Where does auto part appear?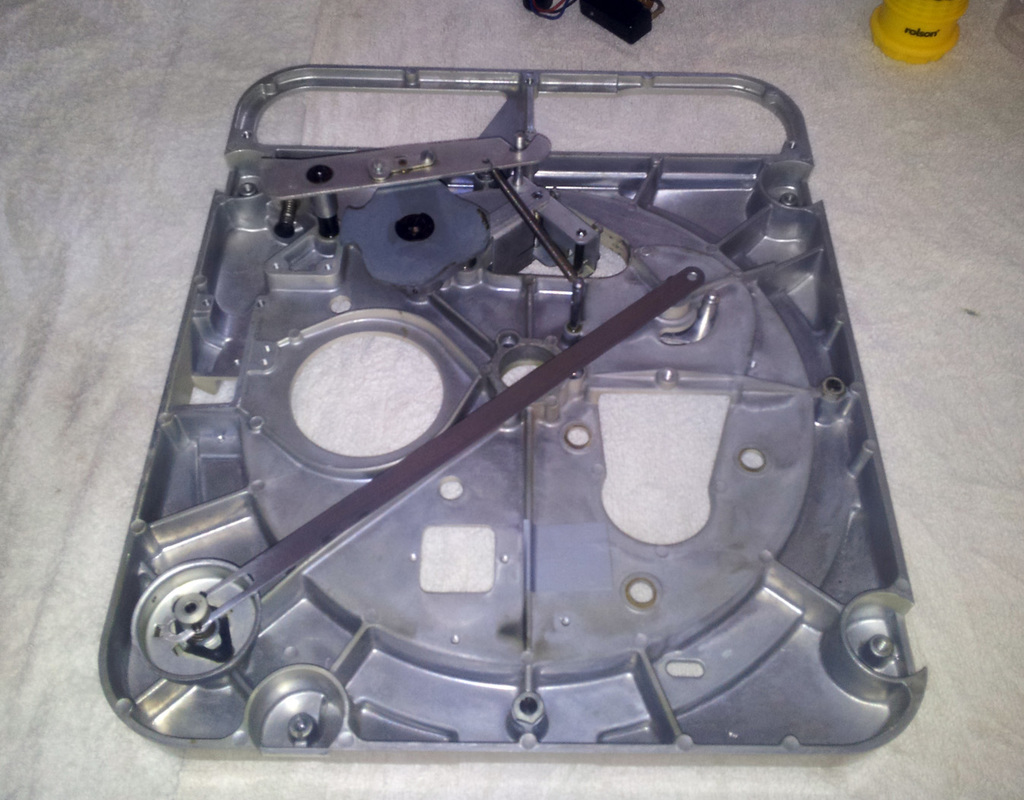
Appears at (94,66,931,757).
